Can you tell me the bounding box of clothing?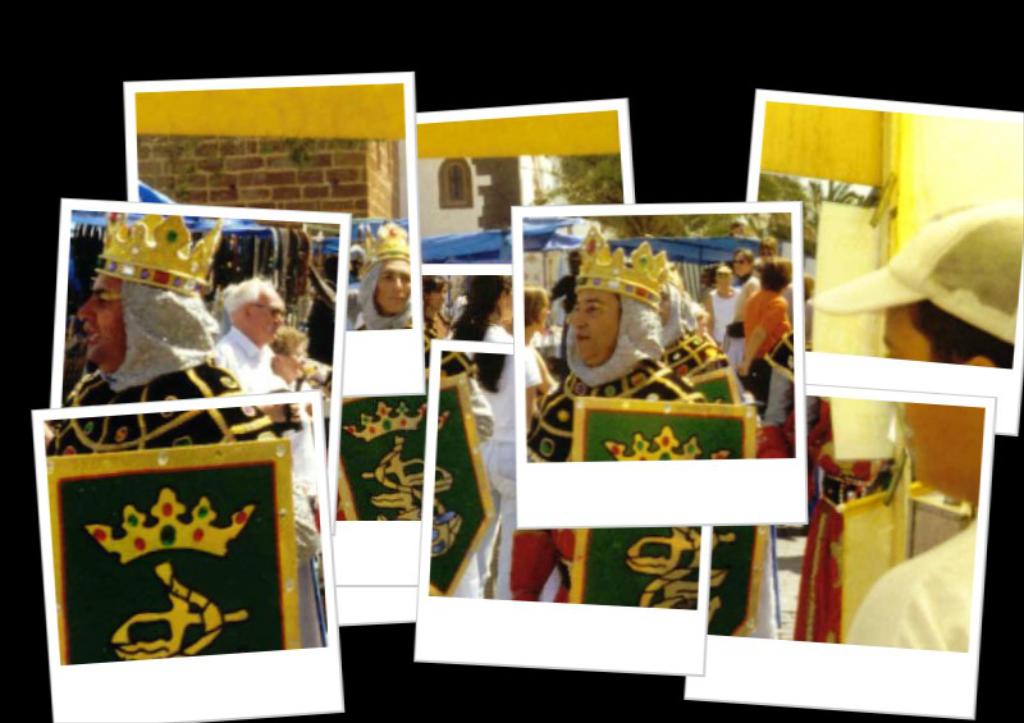
[212,320,274,394].
